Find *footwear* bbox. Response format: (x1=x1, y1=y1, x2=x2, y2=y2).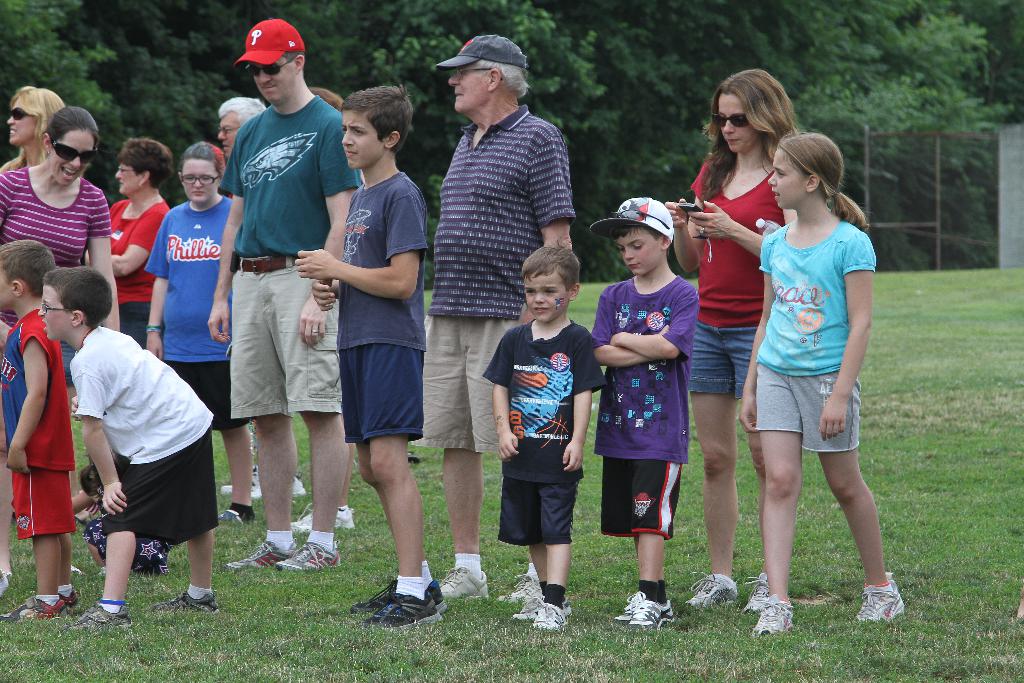
(x1=0, y1=598, x2=67, y2=625).
